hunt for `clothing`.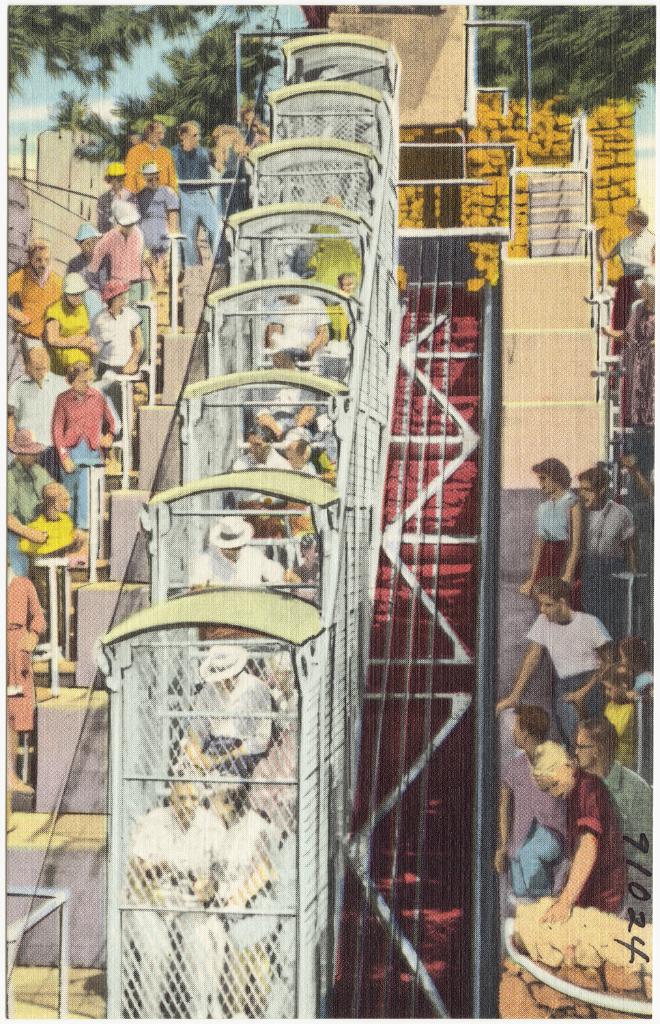
Hunted down at <region>573, 496, 641, 657</region>.
